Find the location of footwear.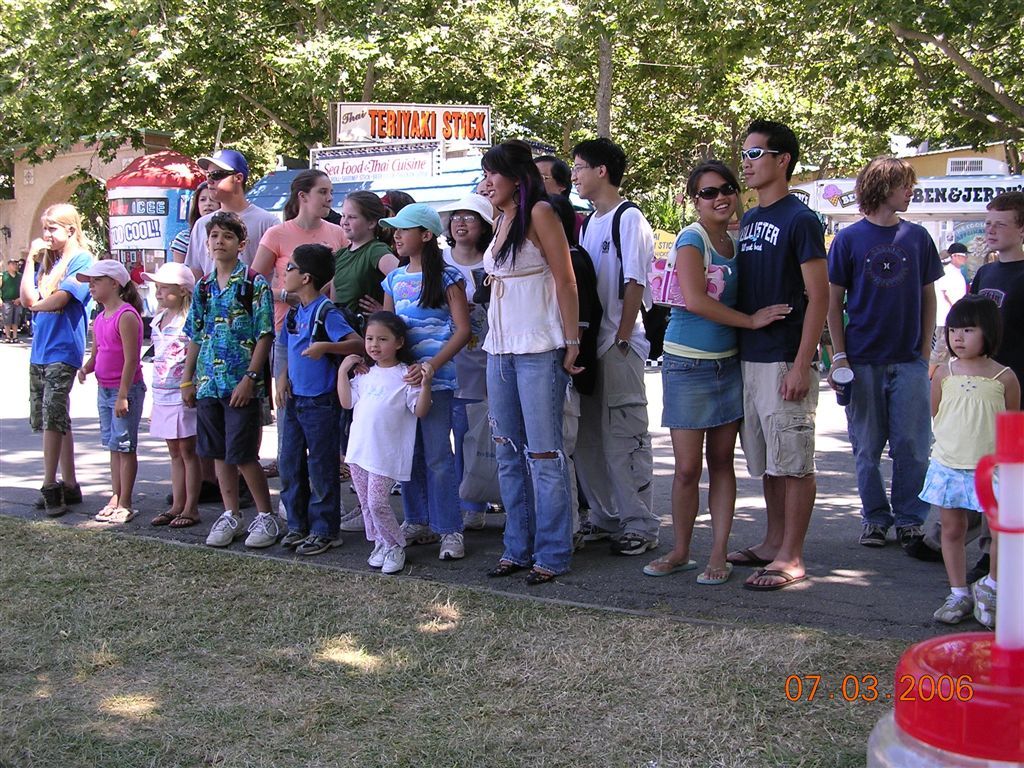
Location: select_region(386, 482, 401, 498).
